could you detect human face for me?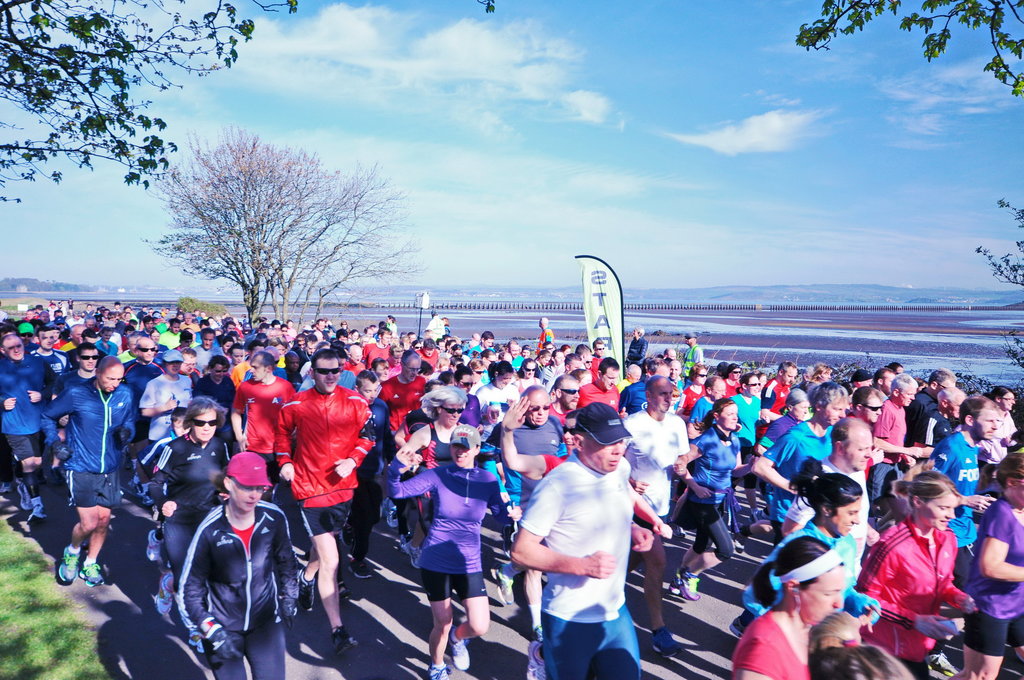
Detection result: (left=141, top=340, right=157, bottom=360).
